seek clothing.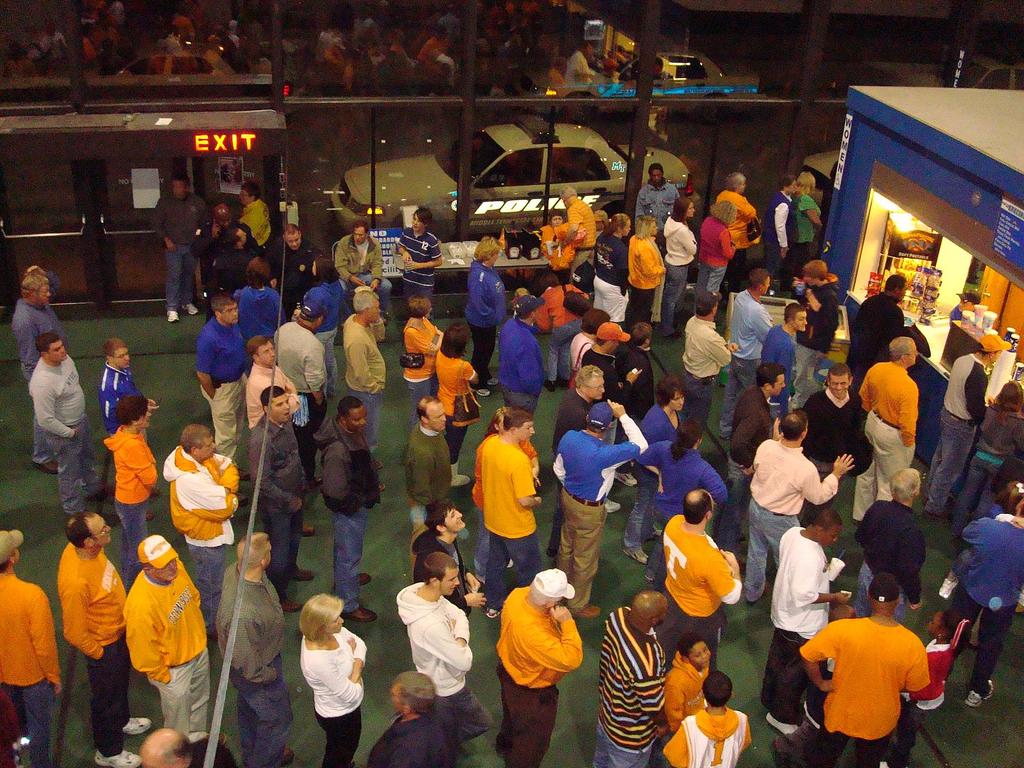
<region>662, 220, 700, 319</region>.
